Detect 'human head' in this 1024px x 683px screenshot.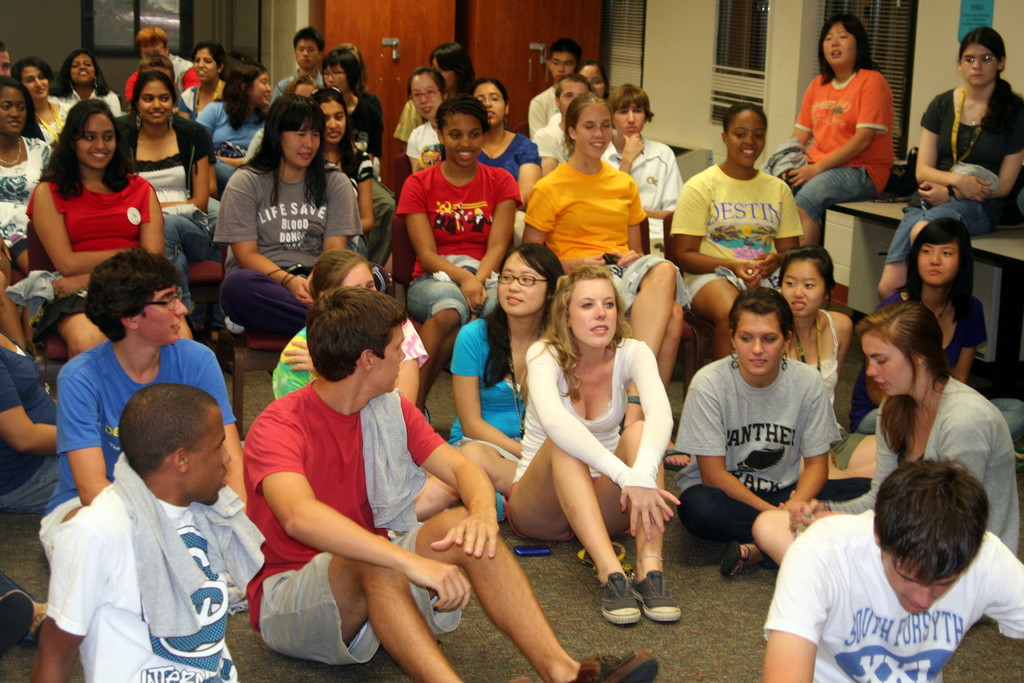
Detection: <bbox>468, 77, 510, 131</bbox>.
